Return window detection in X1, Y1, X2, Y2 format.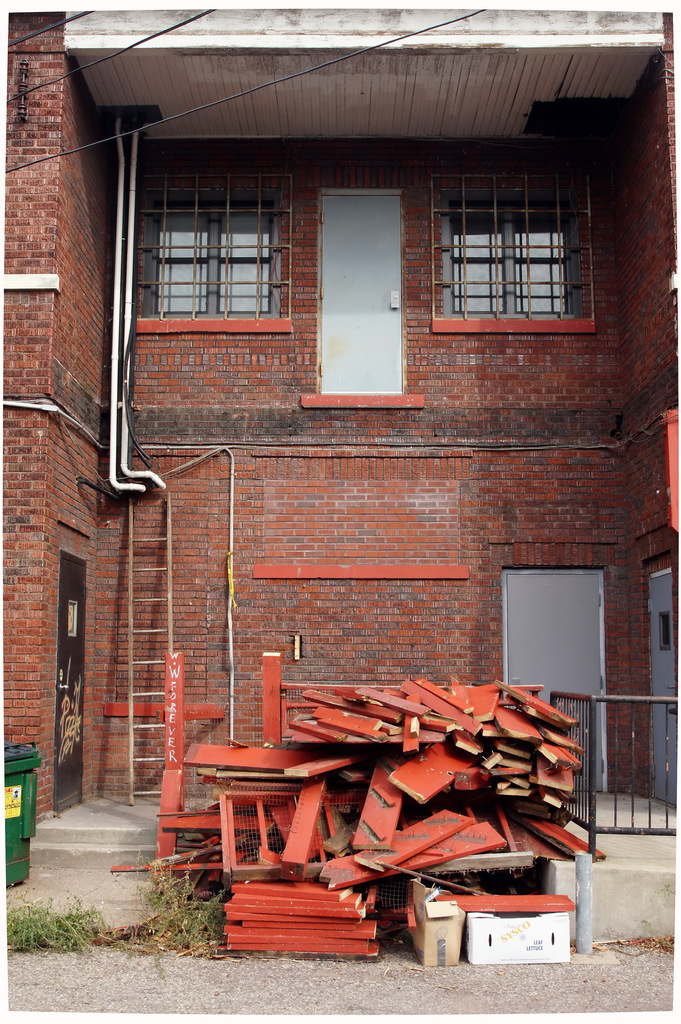
429, 164, 596, 330.
